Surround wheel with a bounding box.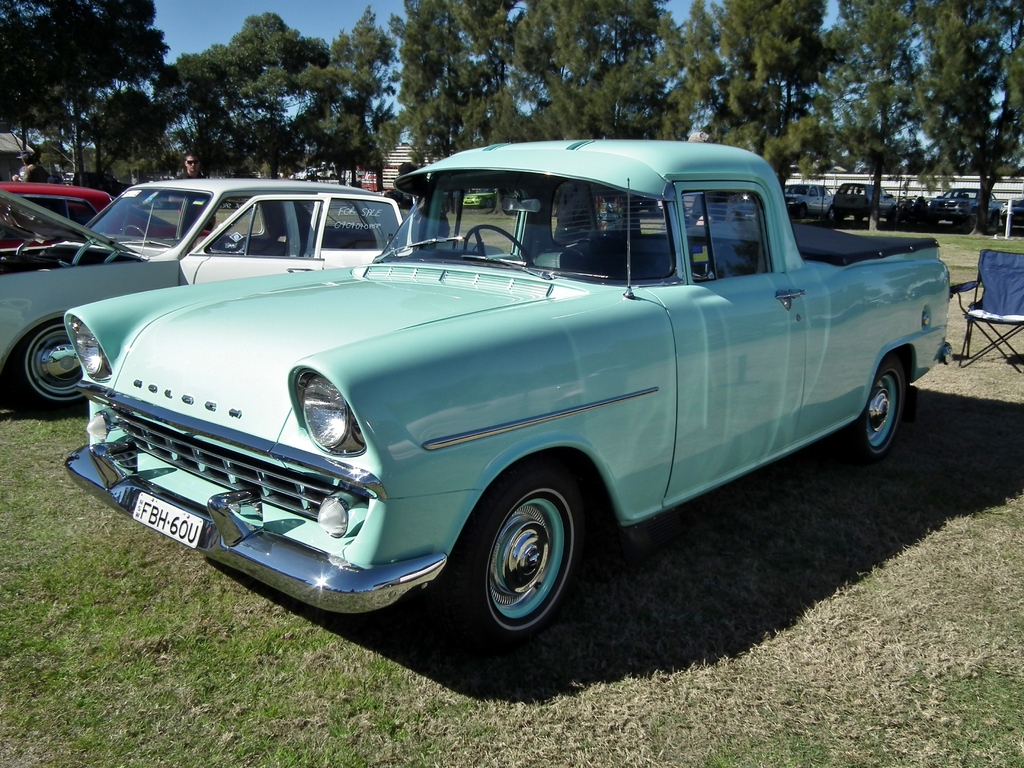
(118, 222, 155, 242).
